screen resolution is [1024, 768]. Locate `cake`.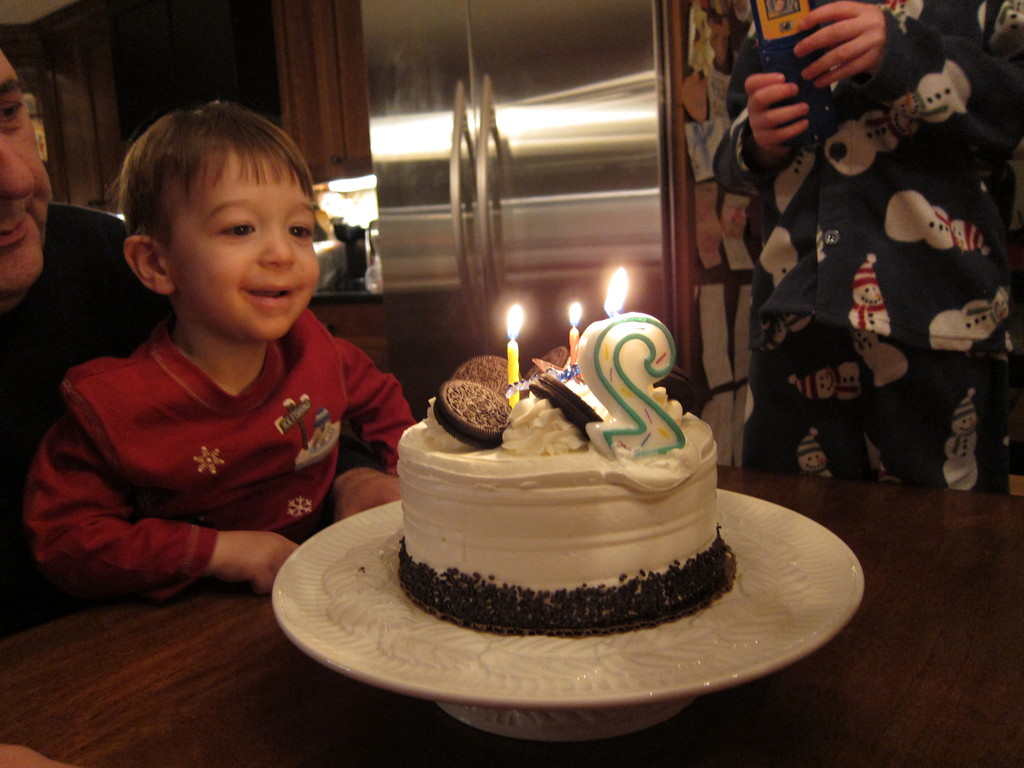
locate(397, 344, 739, 640).
